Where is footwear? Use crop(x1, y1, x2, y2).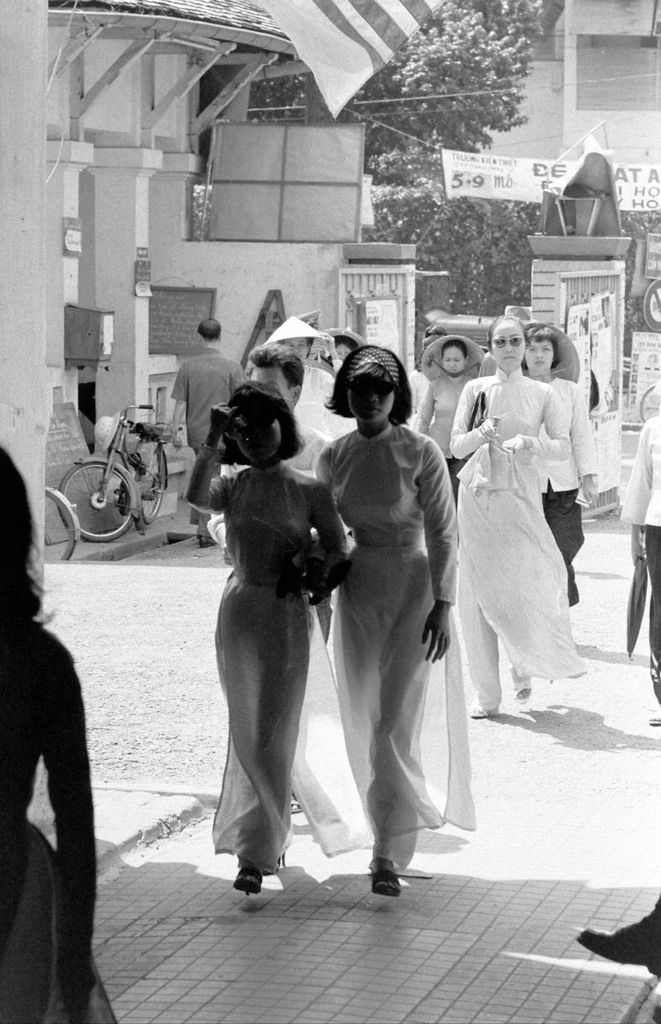
crop(369, 855, 399, 902).
